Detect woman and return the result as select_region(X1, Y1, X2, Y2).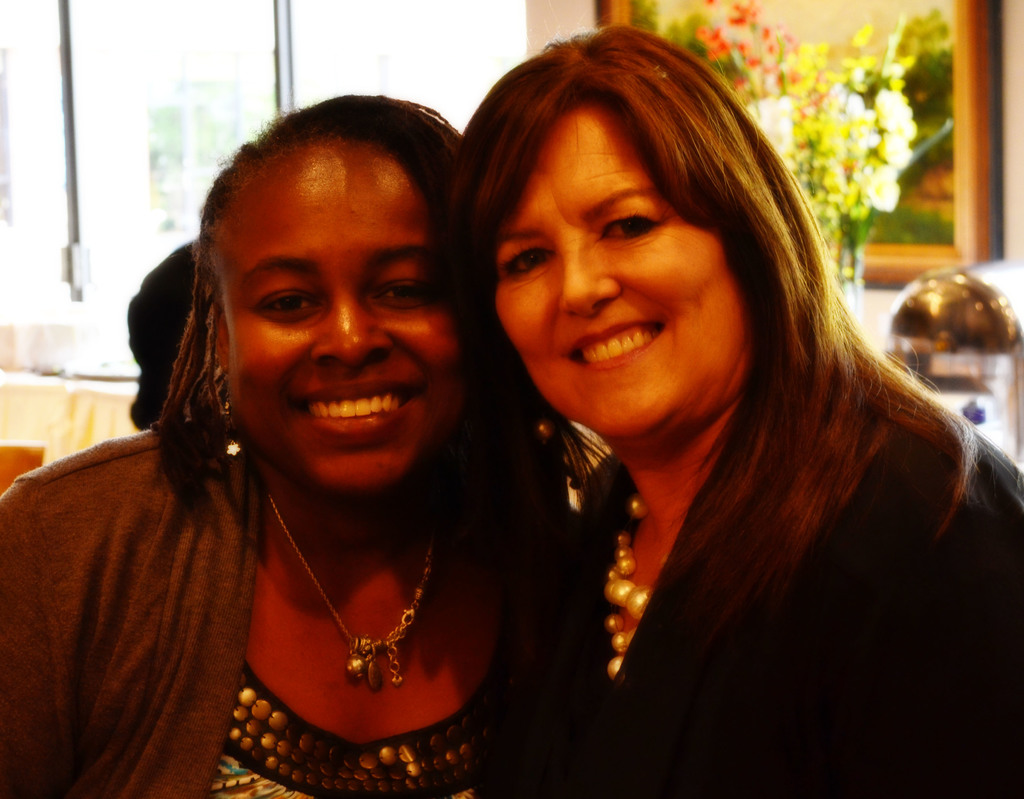
select_region(436, 22, 1023, 798).
